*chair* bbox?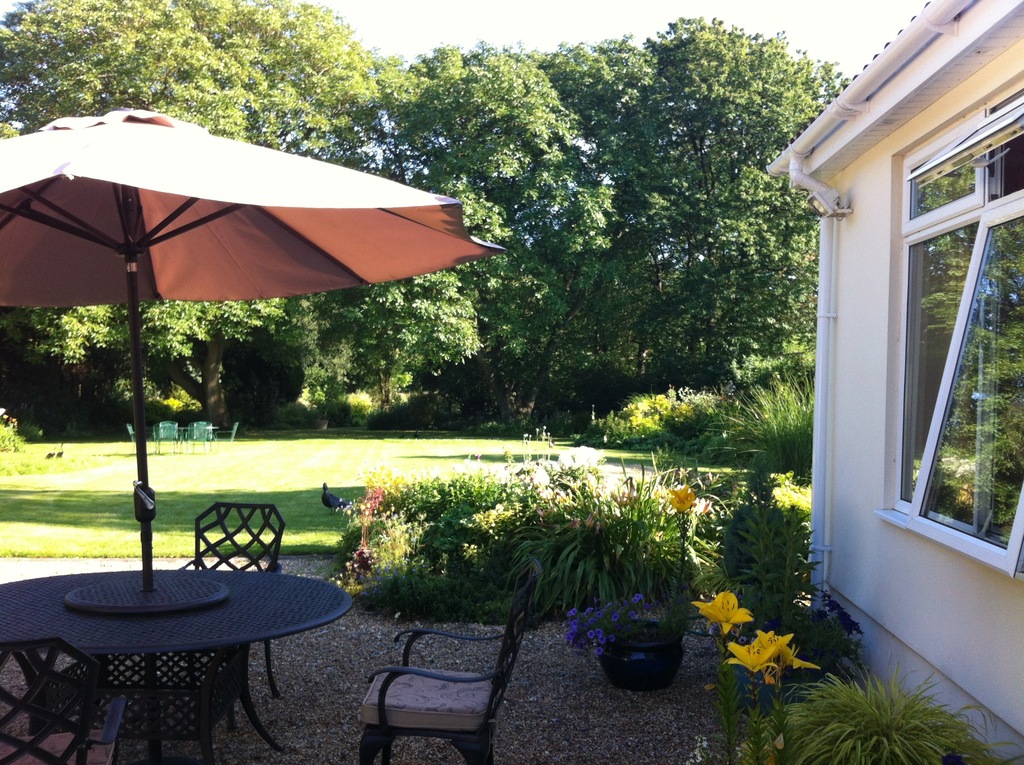
BBox(216, 423, 239, 451)
